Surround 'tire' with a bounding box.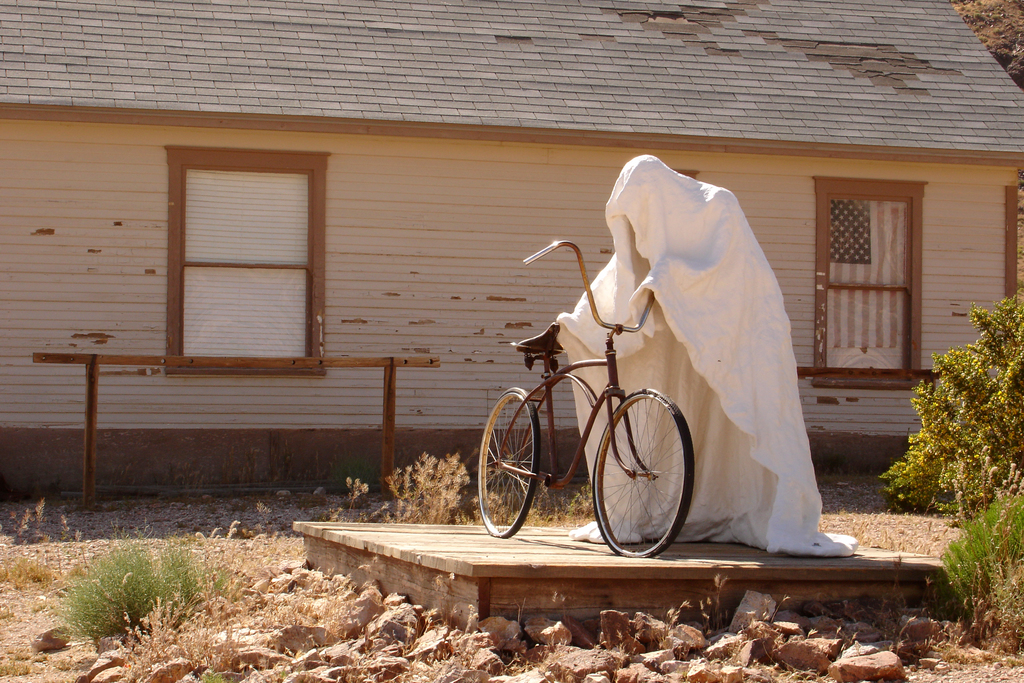
478, 386, 541, 538.
